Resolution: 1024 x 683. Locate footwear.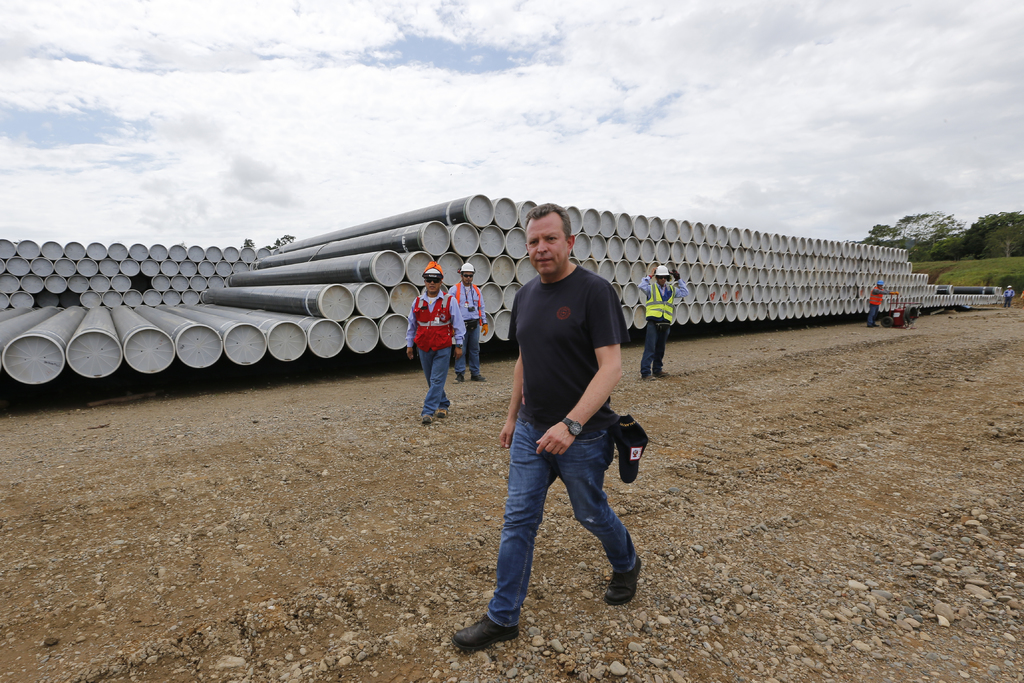
(652,368,669,377).
